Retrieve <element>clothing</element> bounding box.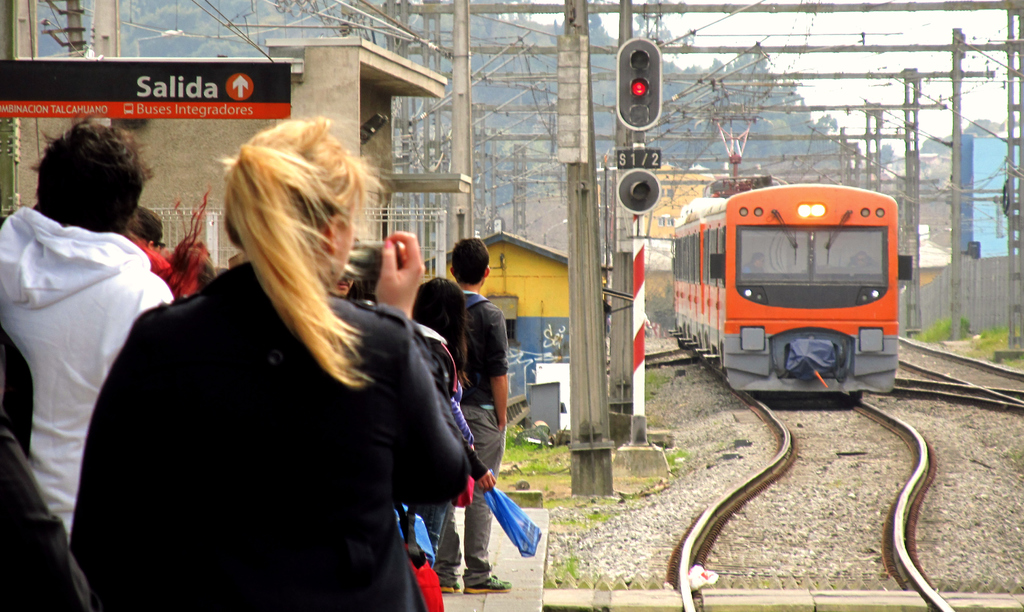
Bounding box: rect(0, 207, 175, 544).
